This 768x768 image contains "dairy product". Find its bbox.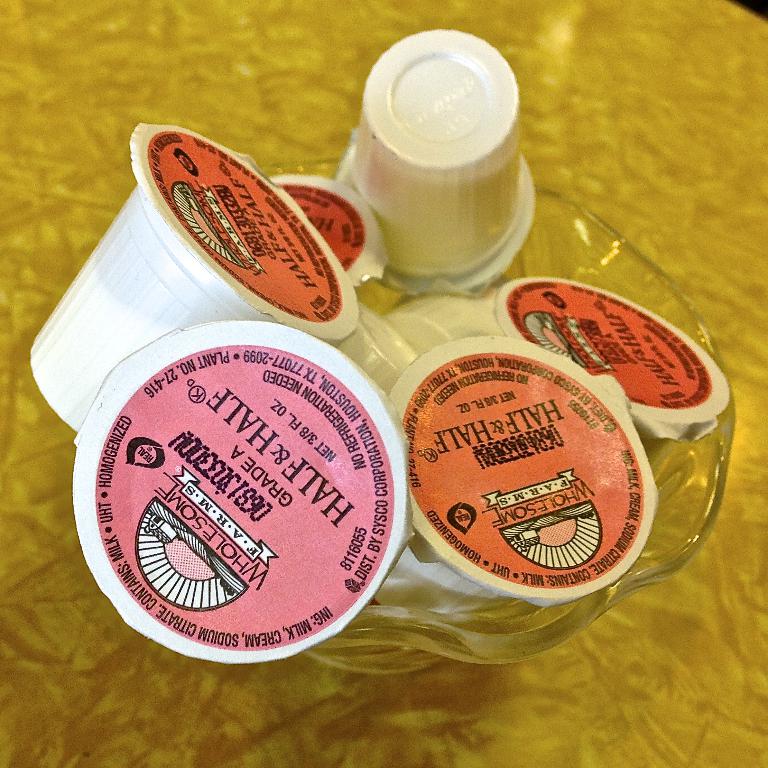
[left=329, top=21, right=538, bottom=285].
